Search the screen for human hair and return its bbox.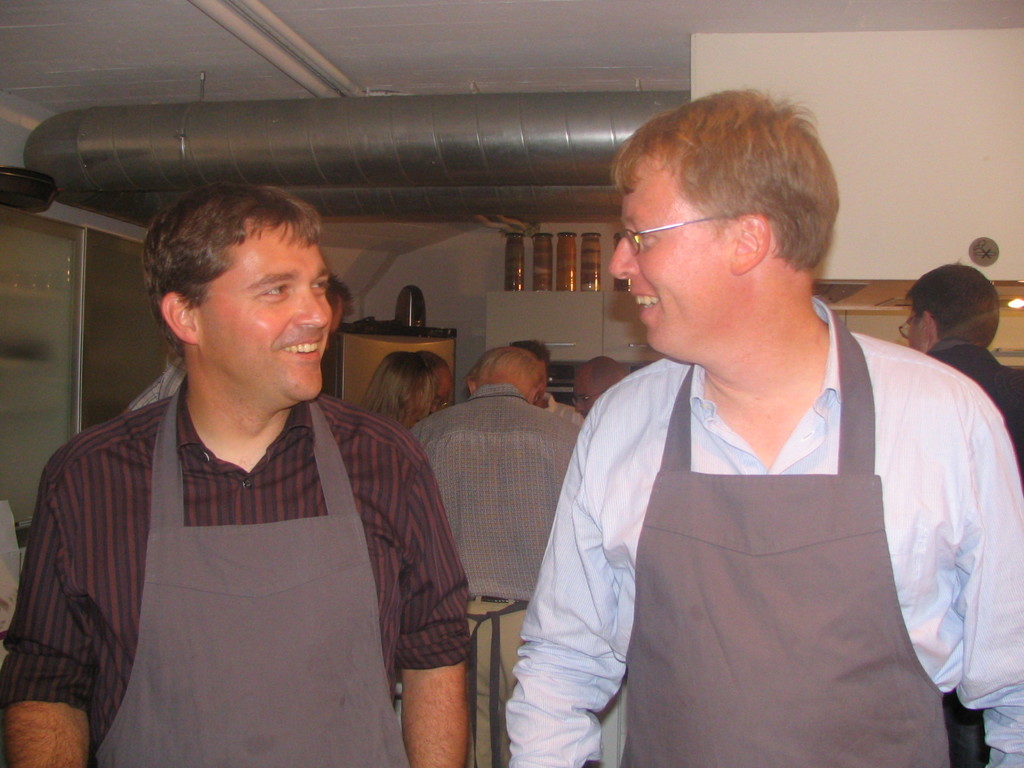
Found: rect(471, 344, 547, 409).
